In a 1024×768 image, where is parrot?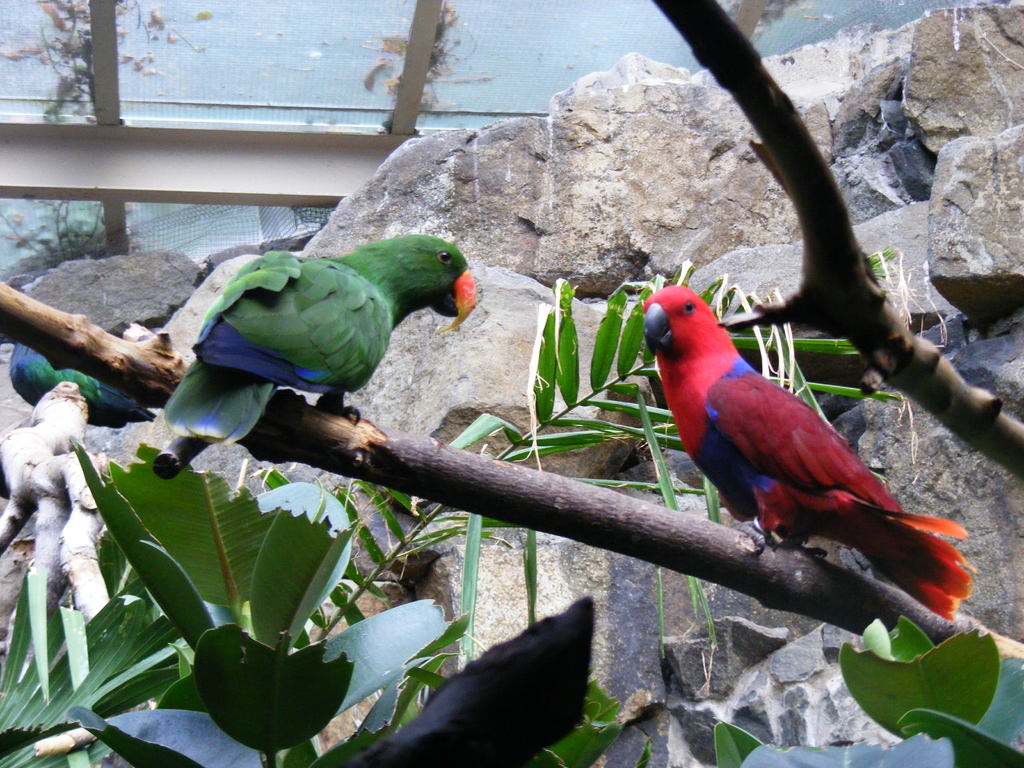
box=[155, 243, 487, 451].
